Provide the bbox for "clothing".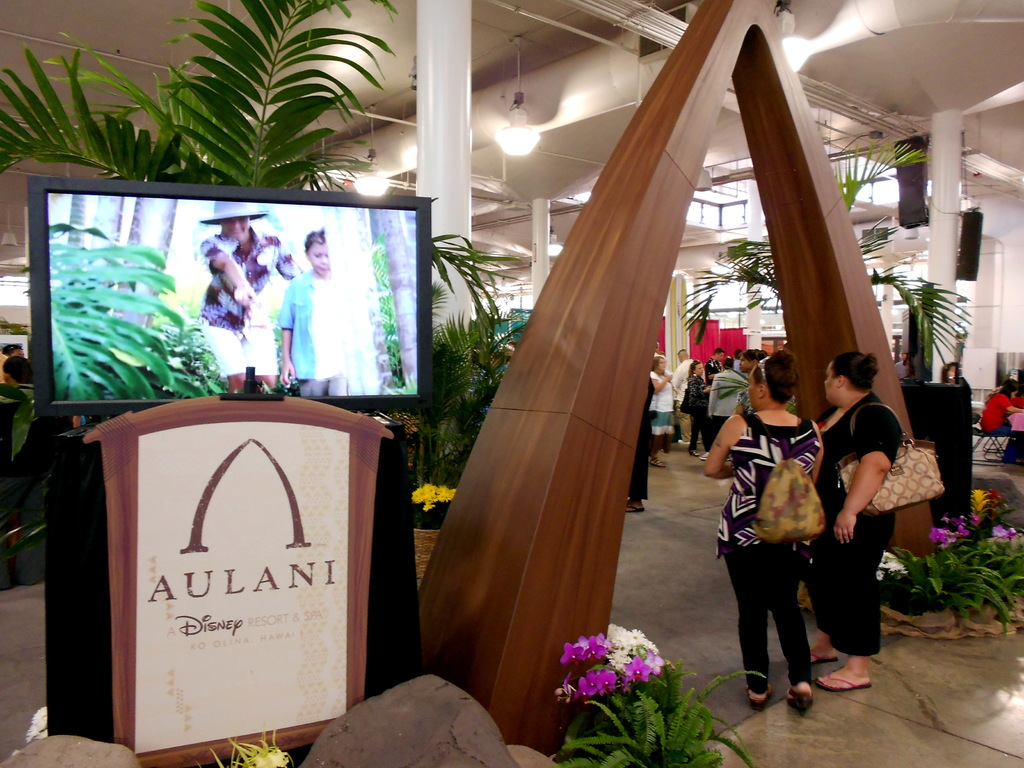
[left=799, top=392, right=902, bottom=655].
